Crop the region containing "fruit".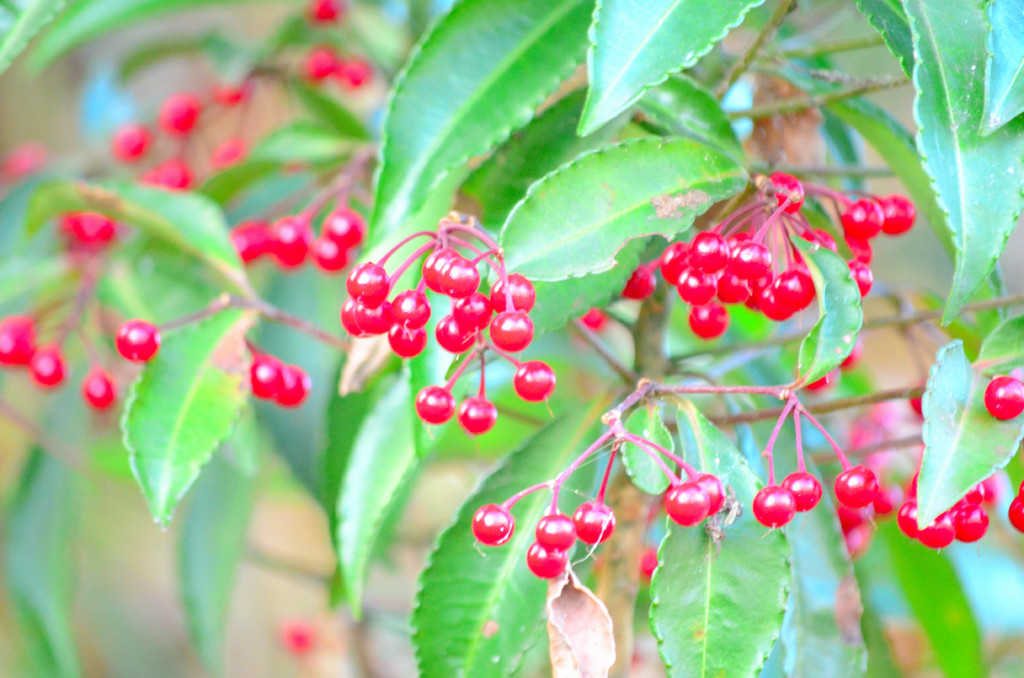
Crop region: <region>31, 343, 69, 380</region>.
